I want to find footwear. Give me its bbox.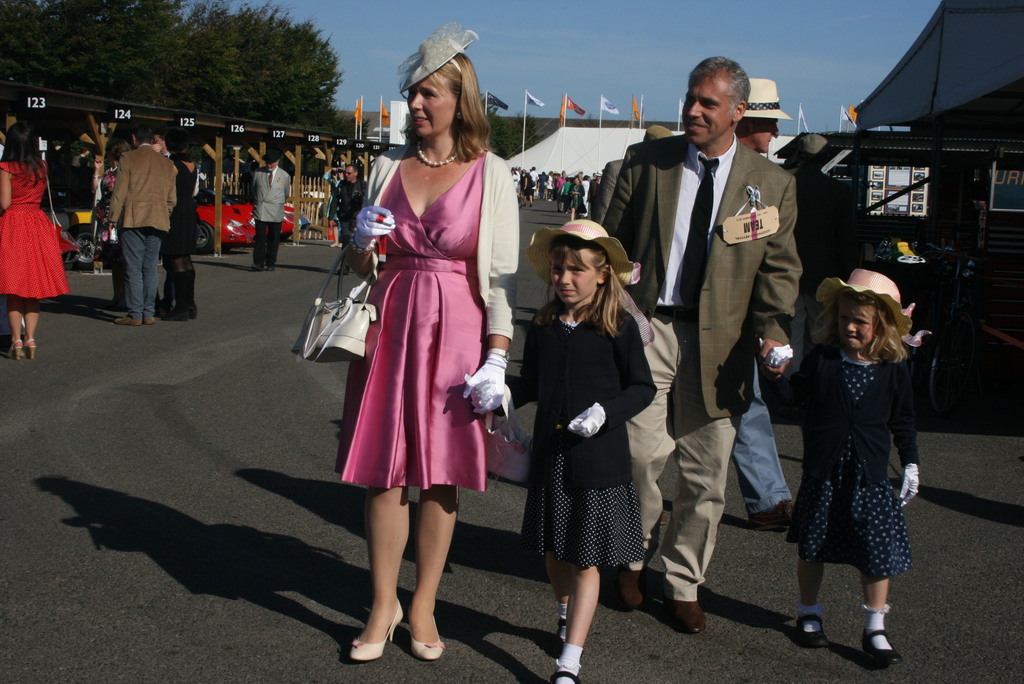
select_region(8, 338, 22, 360).
